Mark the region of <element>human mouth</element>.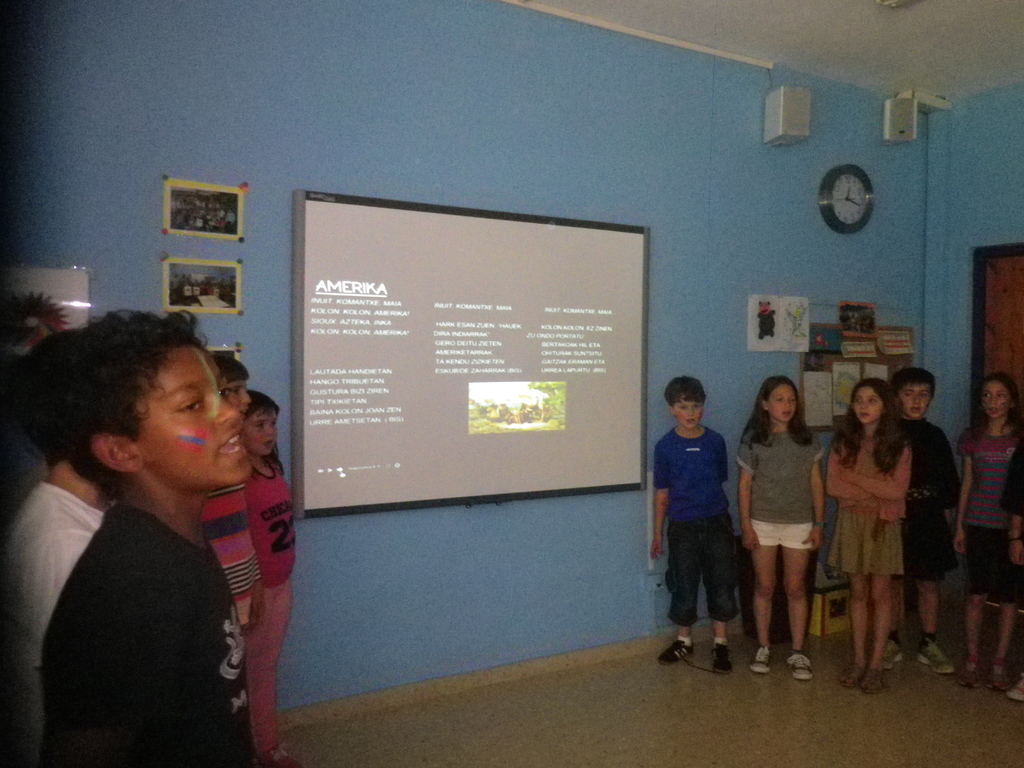
Region: 689, 420, 697, 422.
